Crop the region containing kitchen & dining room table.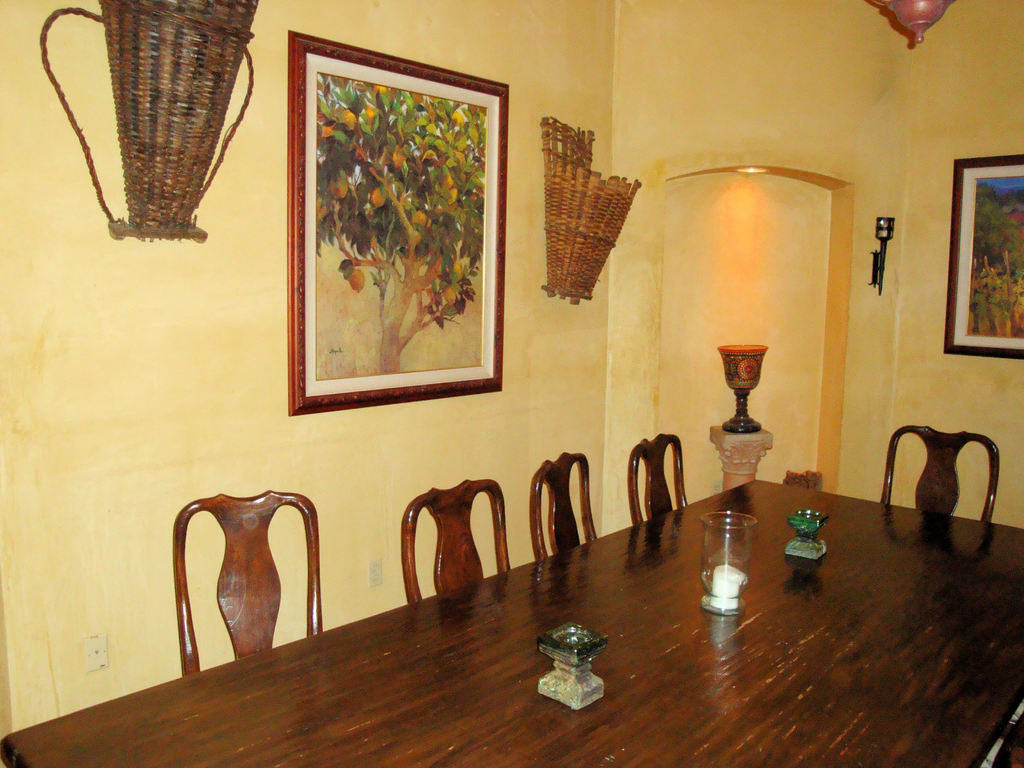
Crop region: crop(0, 423, 1023, 767).
